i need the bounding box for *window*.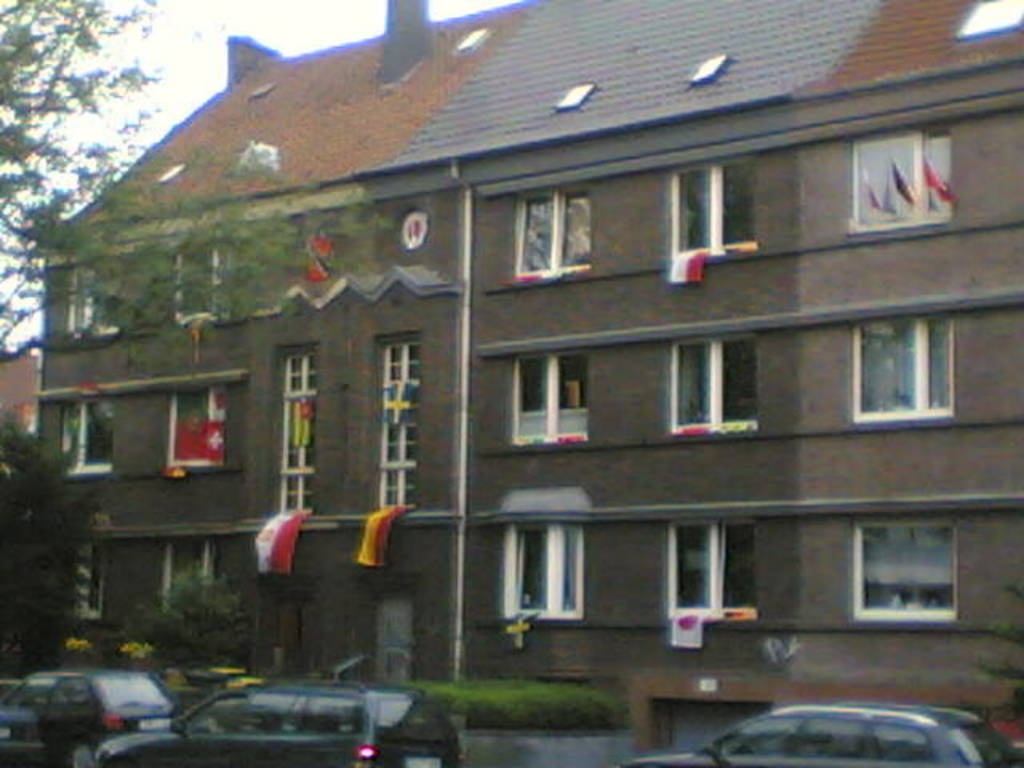
Here it is: <region>176, 240, 243, 320</region>.
